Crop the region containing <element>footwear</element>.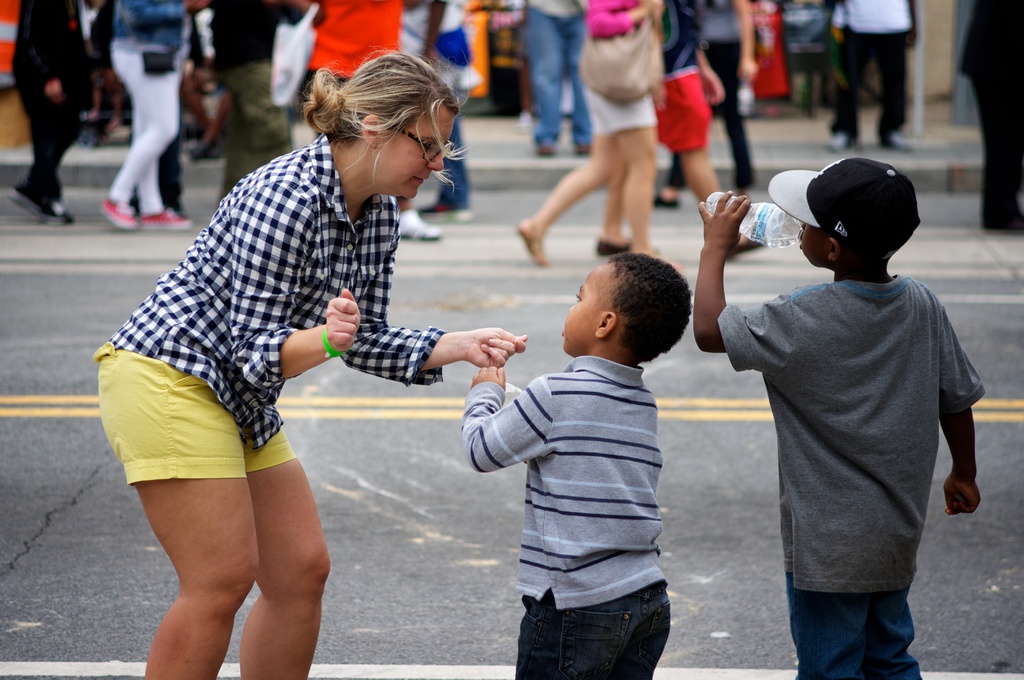
Crop region: 890,135,915,150.
